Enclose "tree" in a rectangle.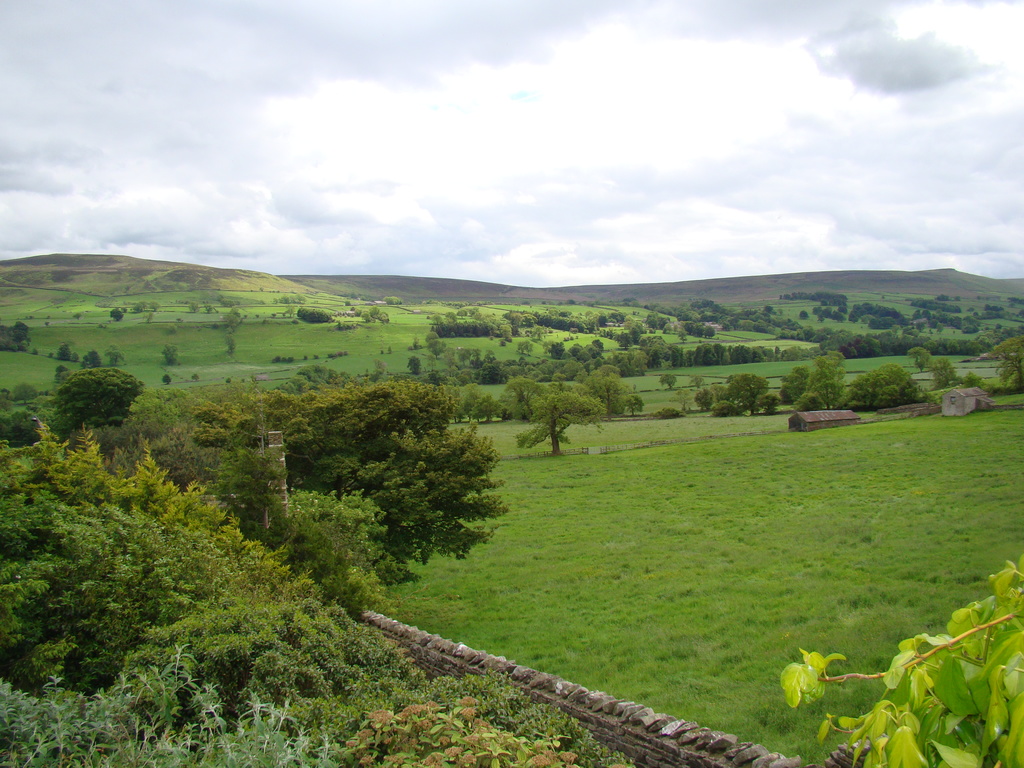
<bbox>979, 332, 1023, 388</bbox>.
